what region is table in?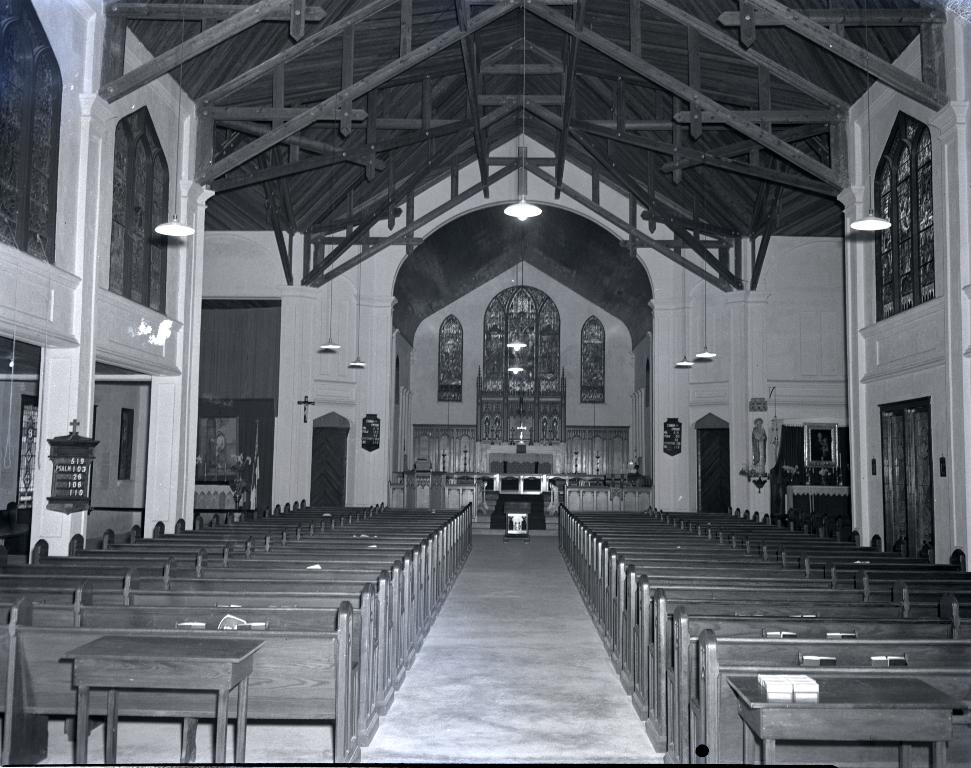
{"left": 725, "top": 679, "right": 965, "bottom": 767}.
